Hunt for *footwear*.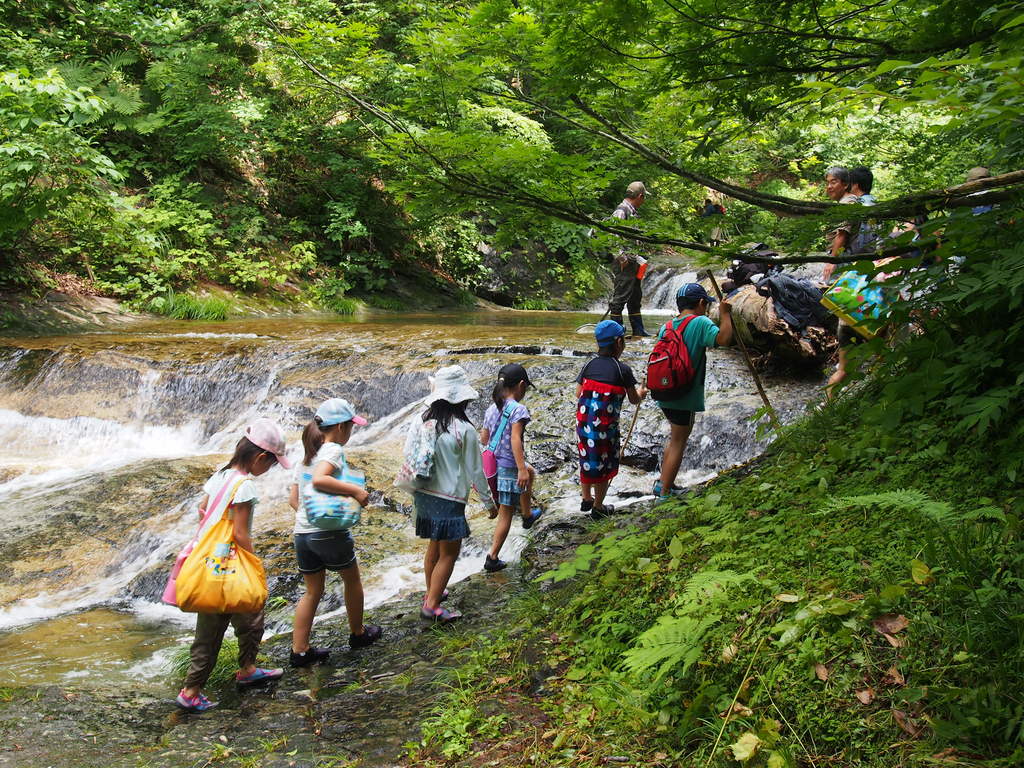
Hunted down at (425,590,453,601).
